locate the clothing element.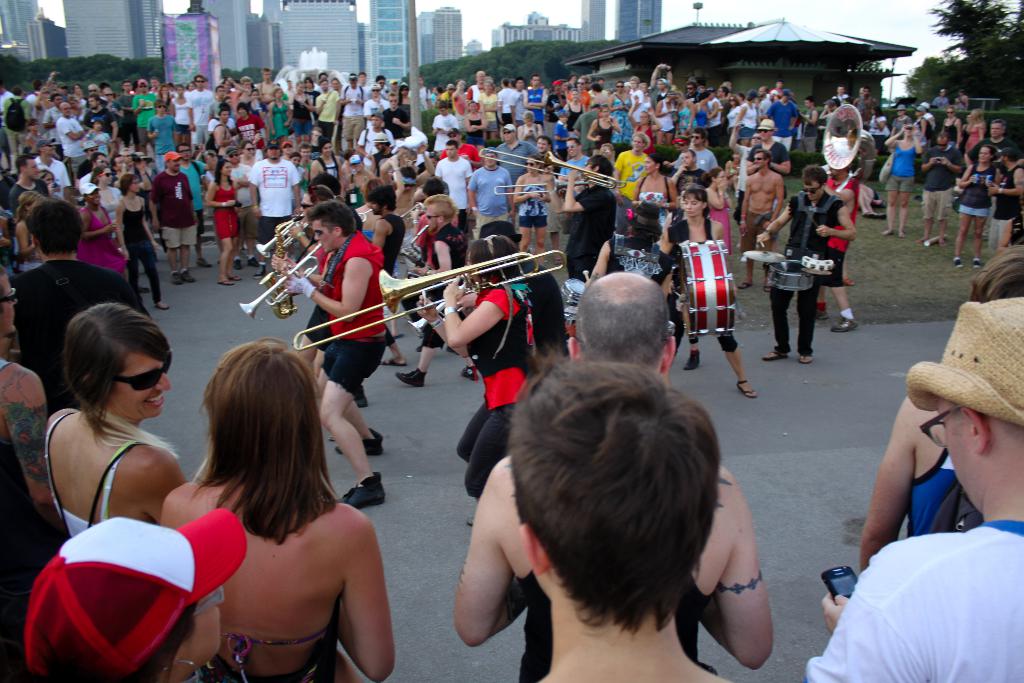
Element bbox: pyautogui.locateOnScreen(939, 117, 965, 144).
